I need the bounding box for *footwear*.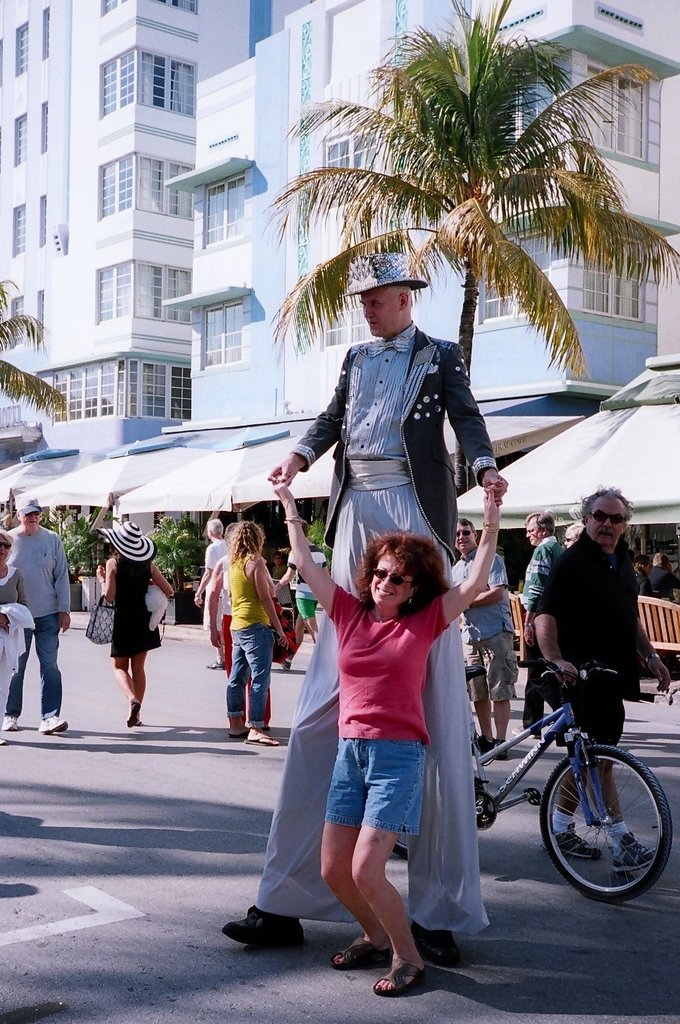
Here it is: locate(241, 739, 282, 744).
